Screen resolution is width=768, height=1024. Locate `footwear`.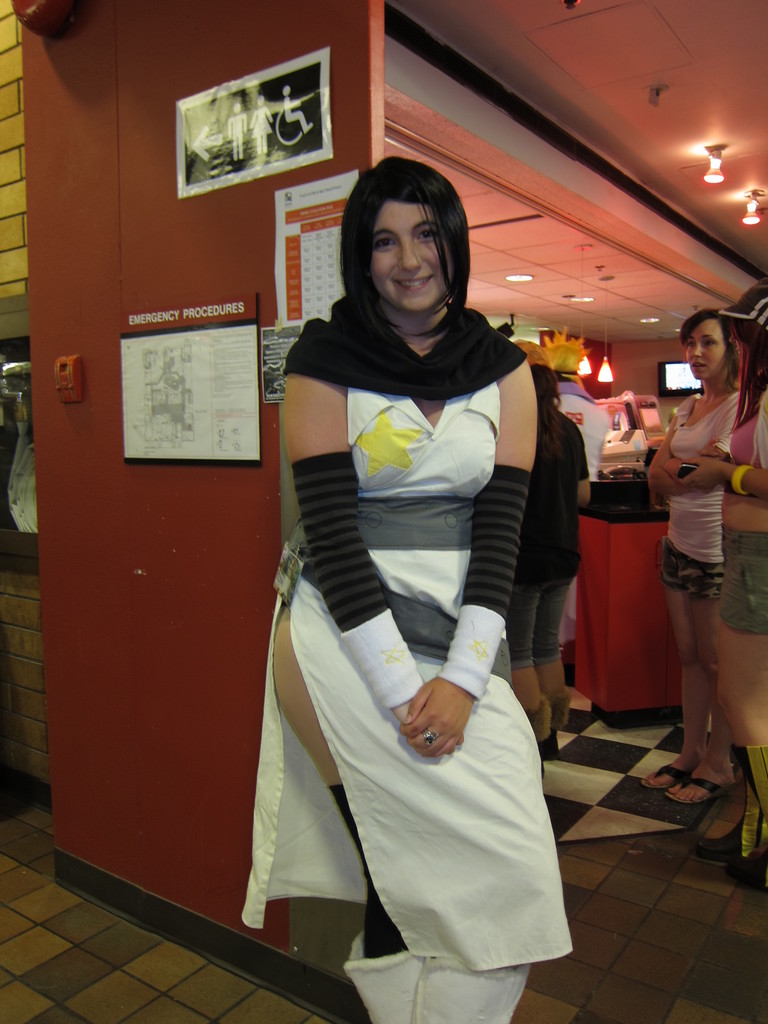
select_region(529, 702, 550, 782).
